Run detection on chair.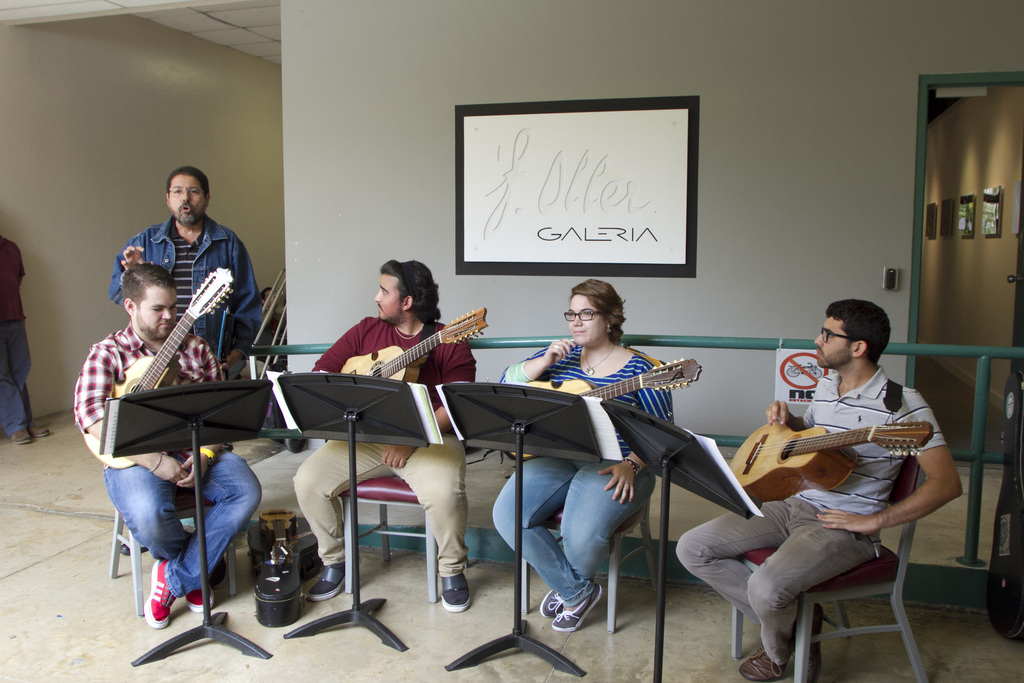
Result: Rect(335, 472, 472, 602).
